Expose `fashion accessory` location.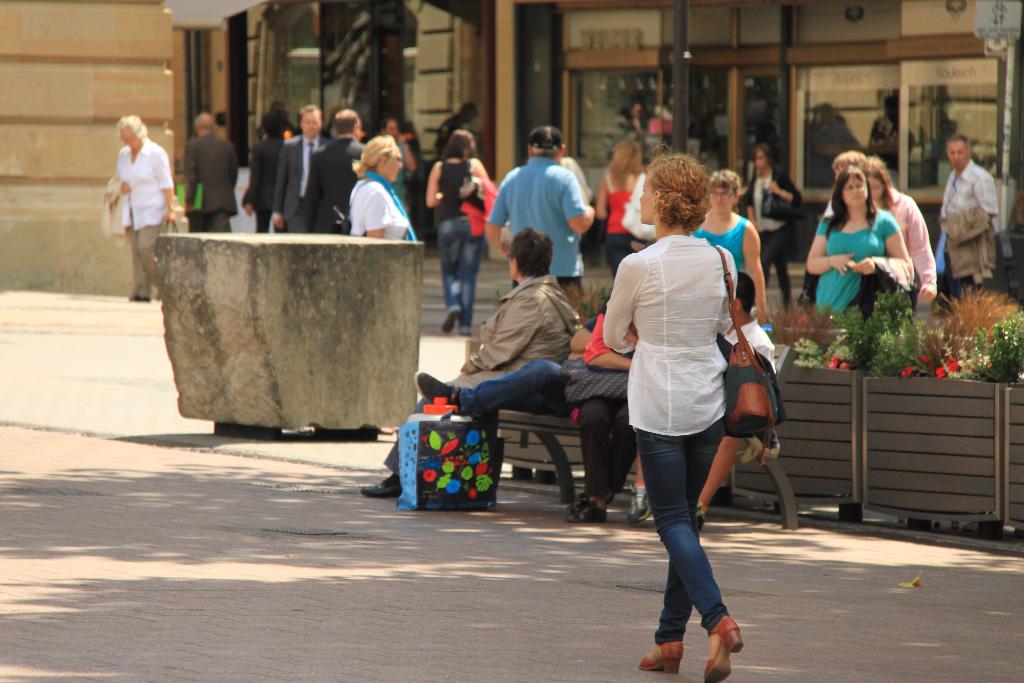
Exposed at l=626, t=482, r=651, b=523.
